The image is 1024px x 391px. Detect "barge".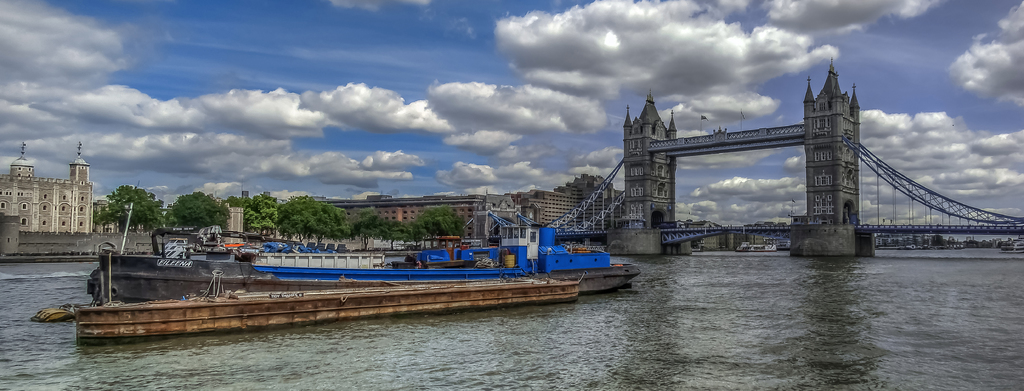
Detection: bbox=[90, 217, 641, 295].
